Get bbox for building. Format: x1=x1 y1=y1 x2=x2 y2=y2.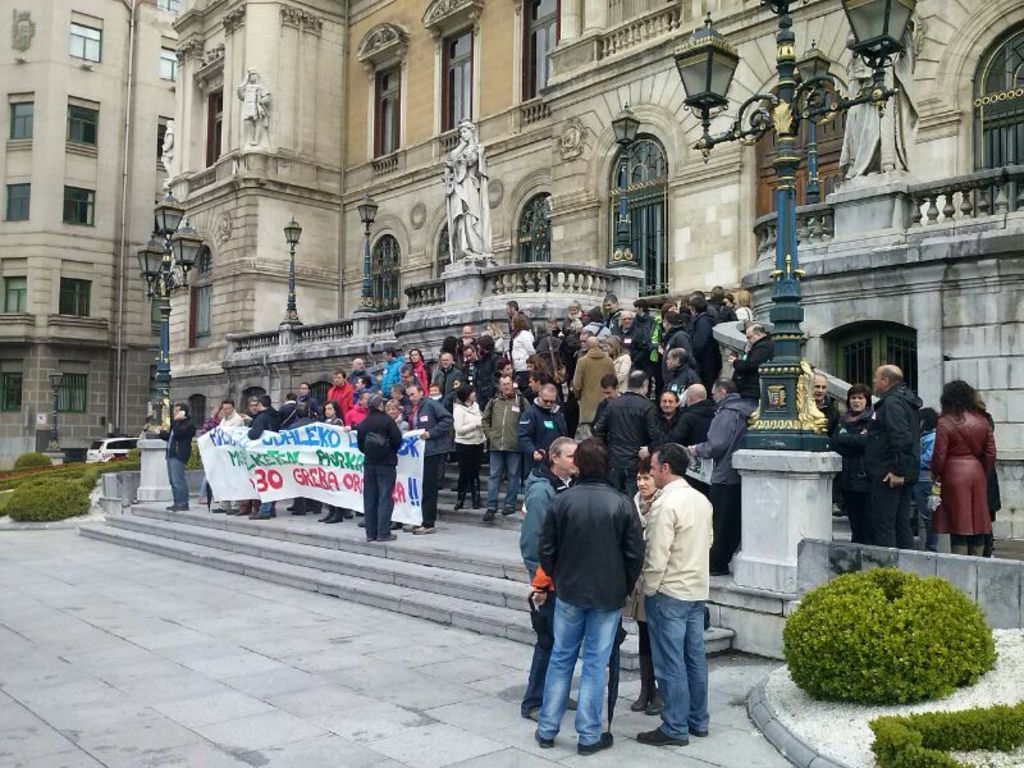
x1=0 y1=0 x2=178 y2=470.
